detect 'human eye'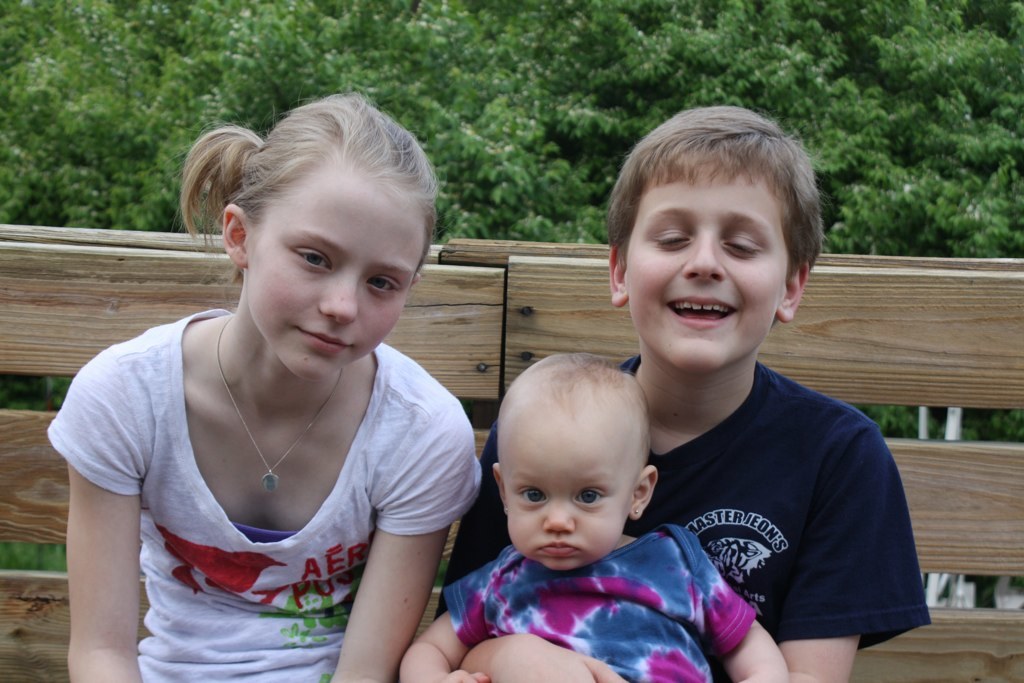
574, 483, 613, 509
